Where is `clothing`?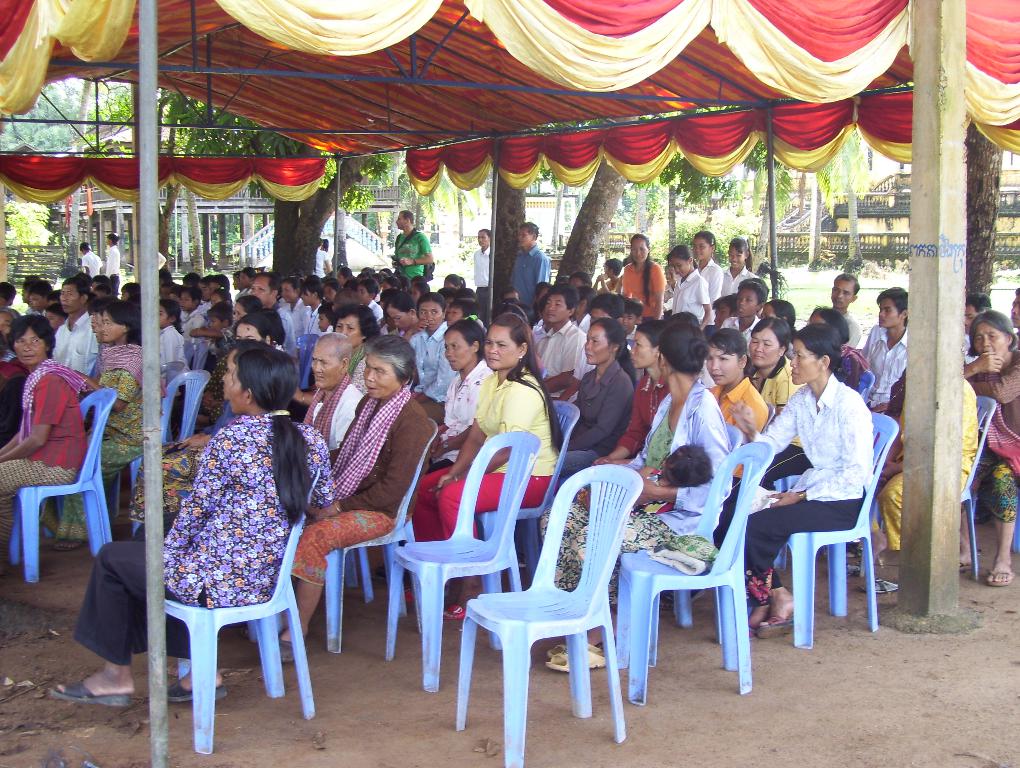
{"x1": 156, "y1": 323, "x2": 194, "y2": 427}.
